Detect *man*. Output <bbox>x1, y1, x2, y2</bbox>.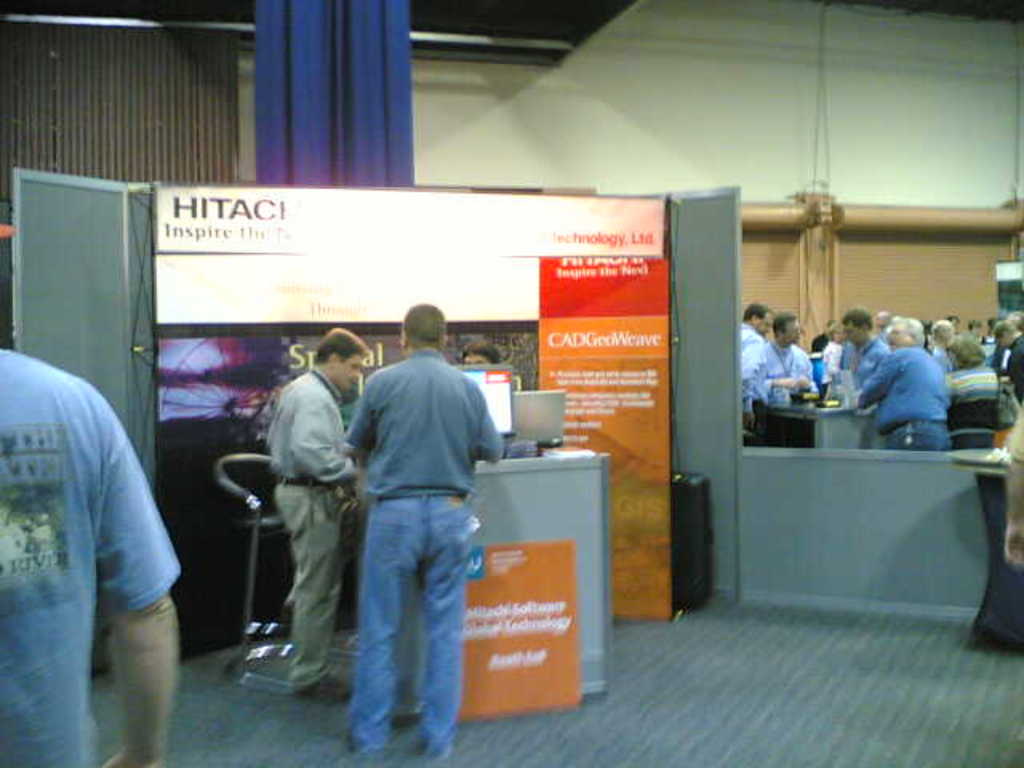
<bbox>933, 315, 962, 373</bbox>.
